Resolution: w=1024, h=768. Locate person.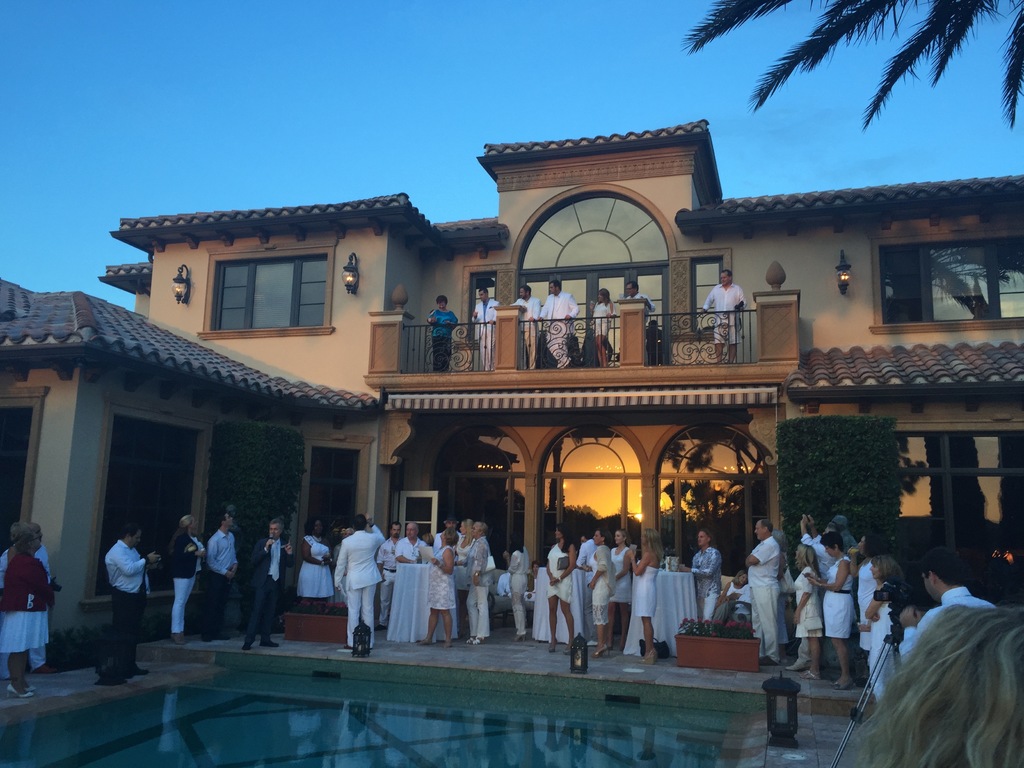
box=[243, 516, 299, 650].
